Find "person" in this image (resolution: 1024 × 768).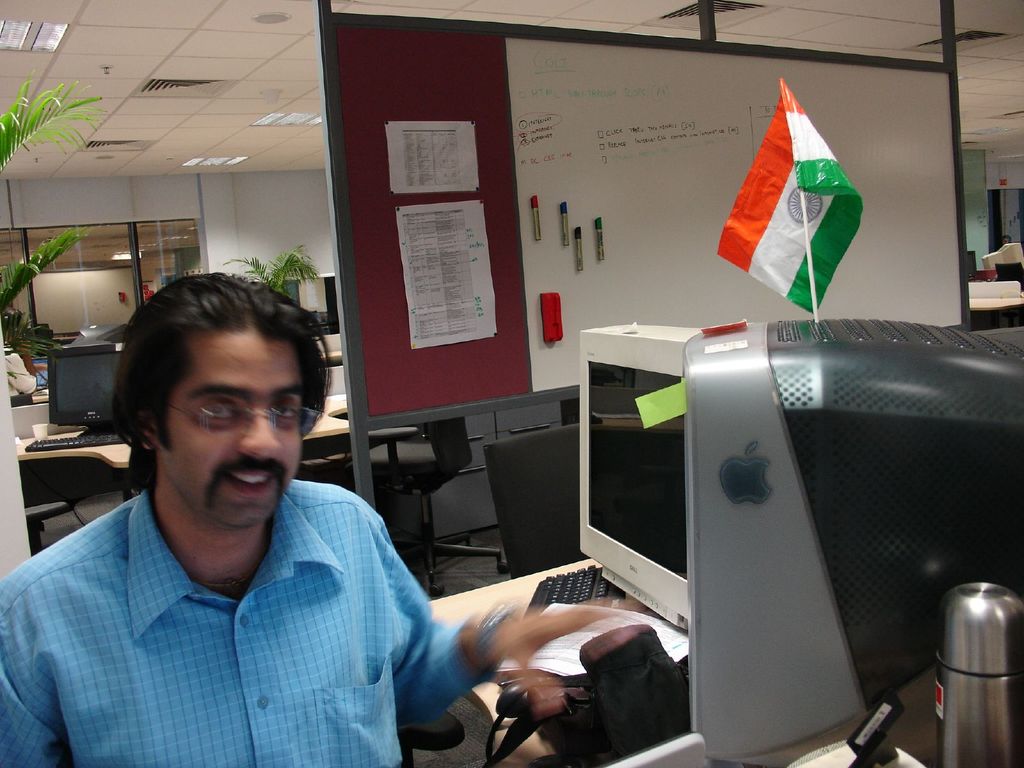
BBox(3, 344, 40, 404).
